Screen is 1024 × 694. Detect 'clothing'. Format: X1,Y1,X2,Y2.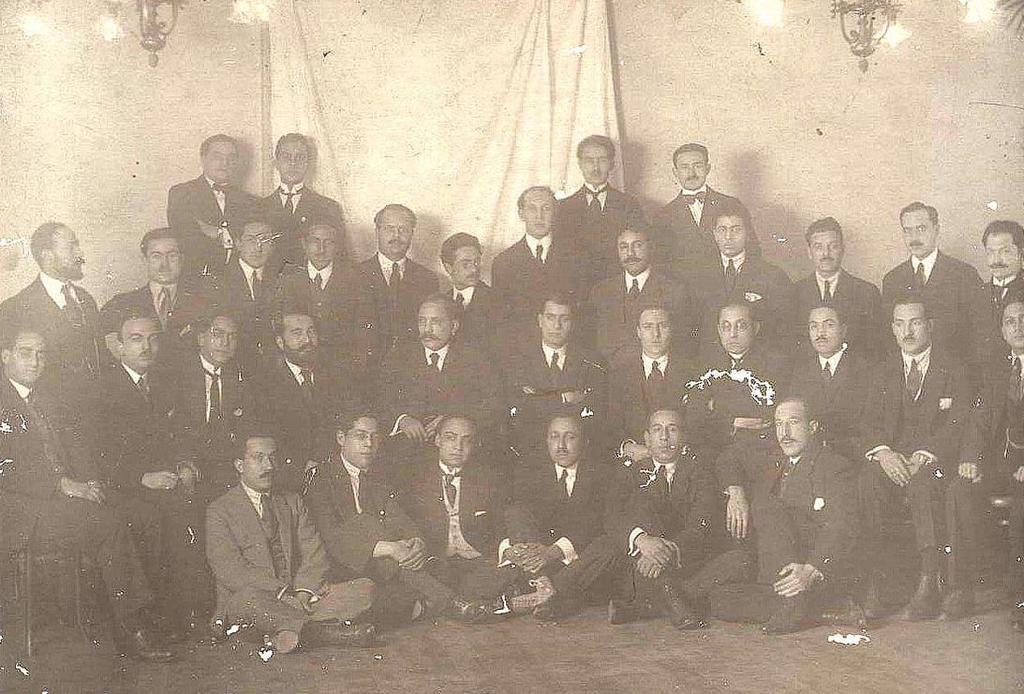
716,441,843,620.
